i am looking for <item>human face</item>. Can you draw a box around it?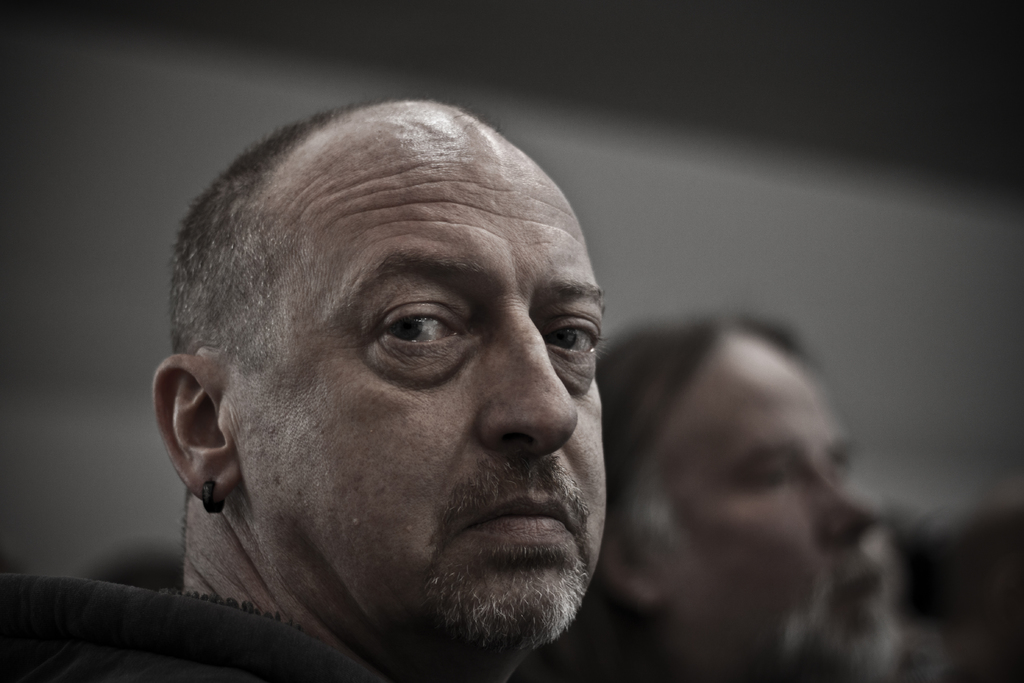
Sure, the bounding box is (left=231, top=136, right=607, bottom=645).
